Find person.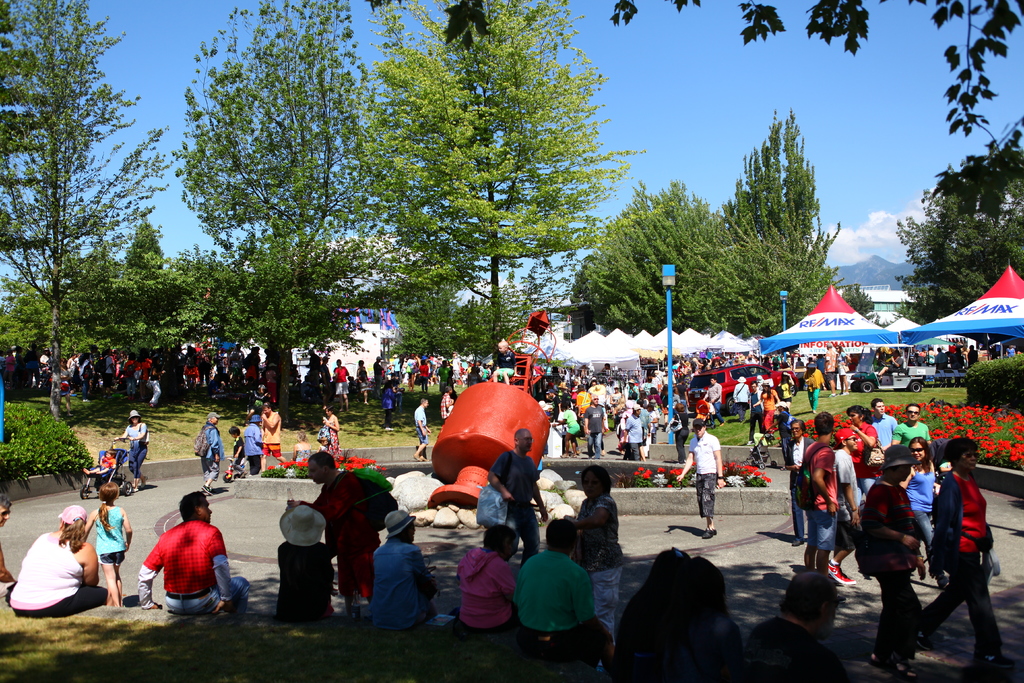
region(936, 433, 1008, 670).
